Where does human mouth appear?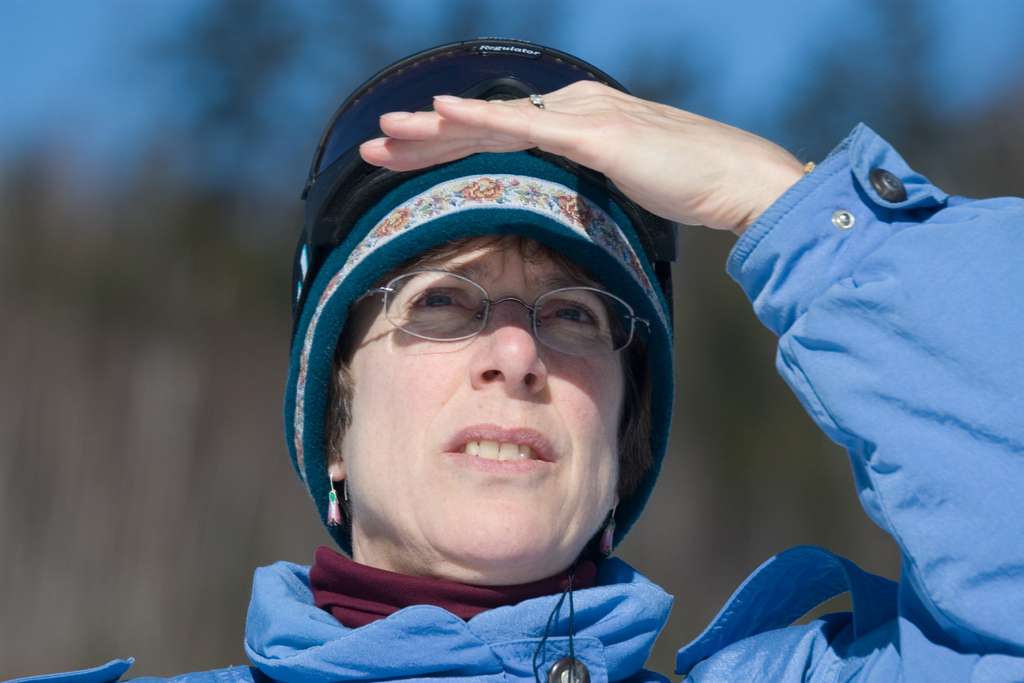
Appears at {"x1": 444, "y1": 423, "x2": 557, "y2": 473}.
